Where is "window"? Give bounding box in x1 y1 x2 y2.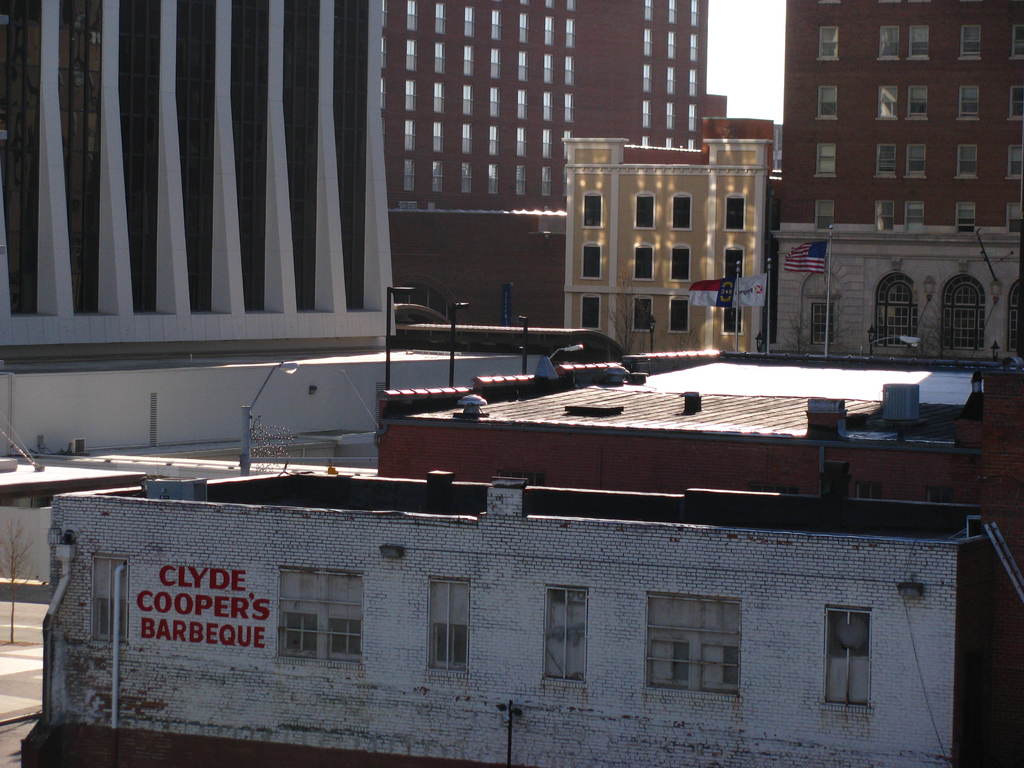
879 24 903 65.
